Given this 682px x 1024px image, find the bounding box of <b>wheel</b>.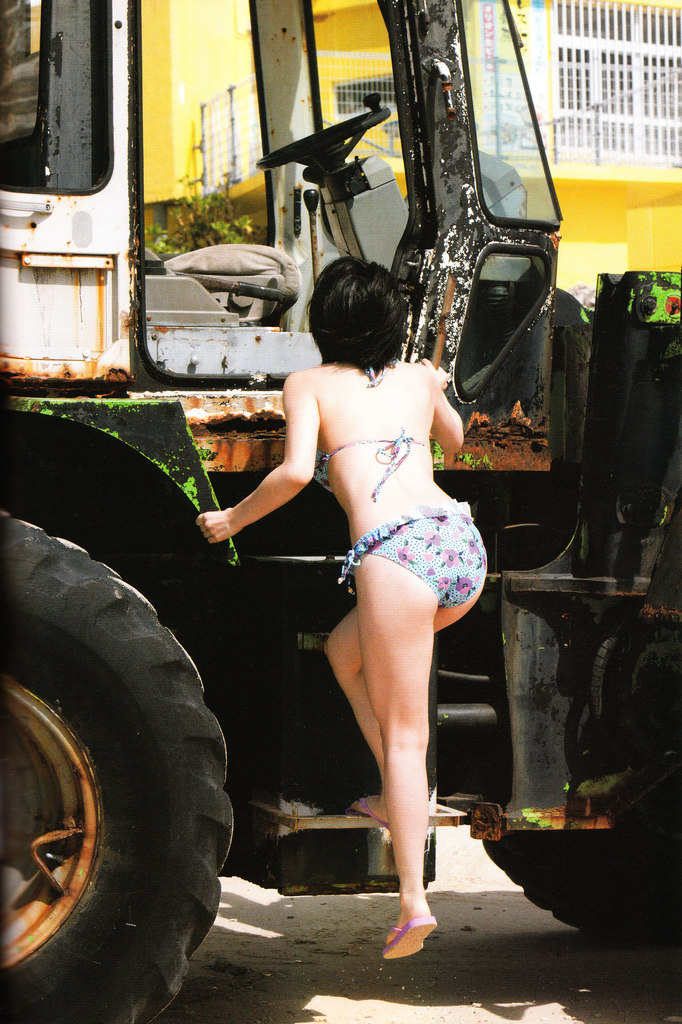
box=[257, 108, 391, 173].
